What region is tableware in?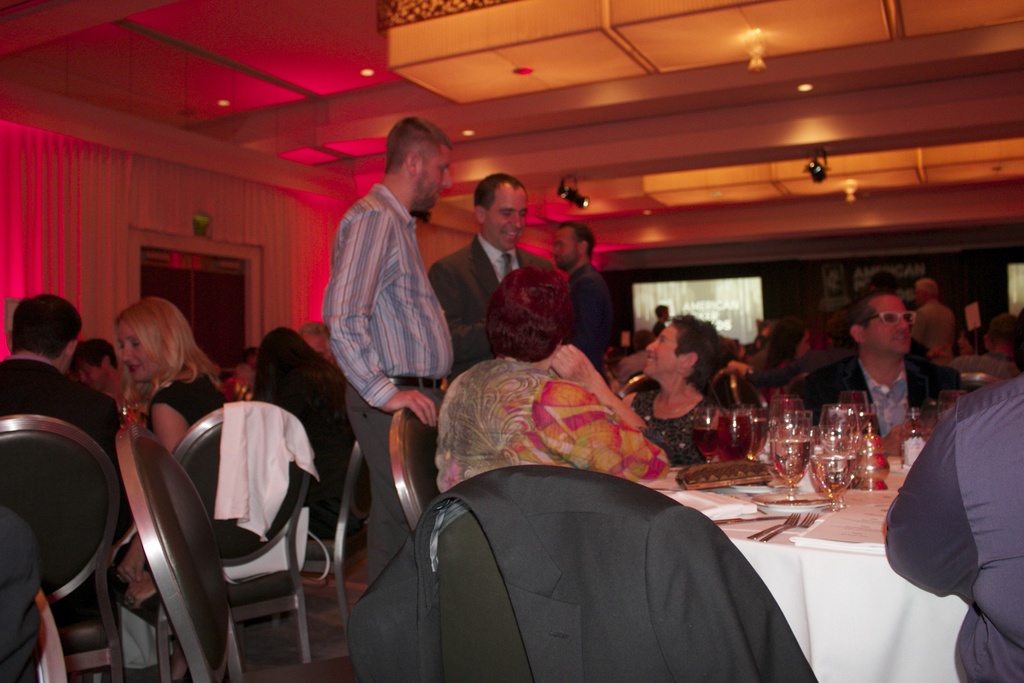
Rect(842, 393, 865, 432).
